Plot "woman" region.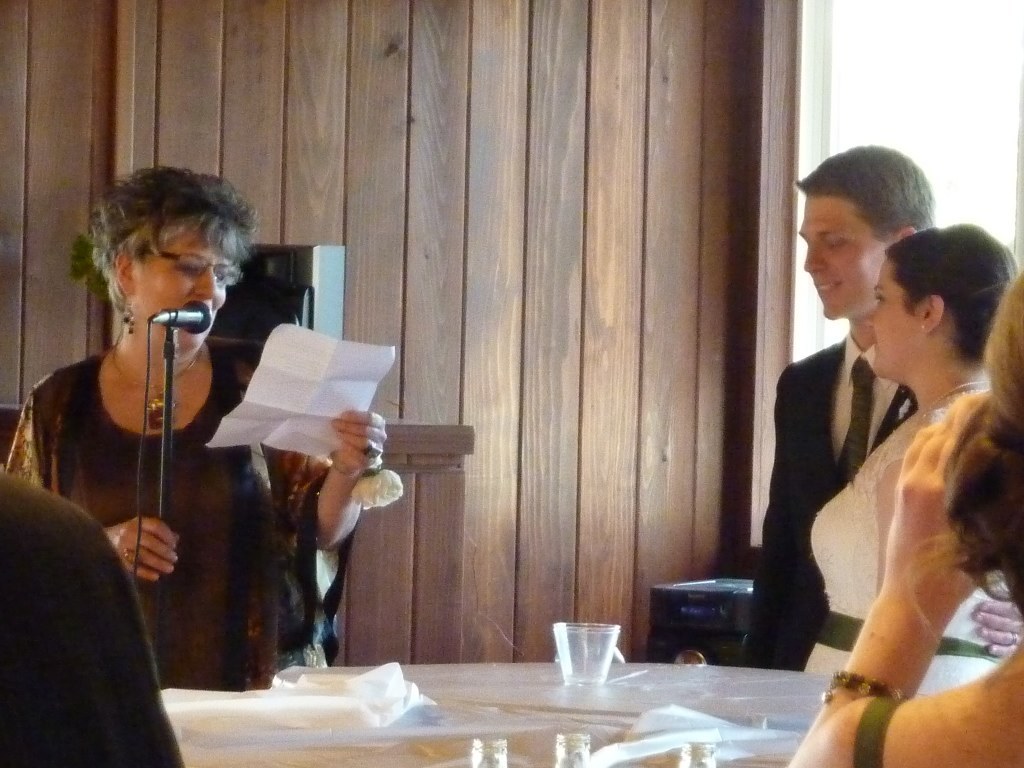
Plotted at [6,167,385,698].
